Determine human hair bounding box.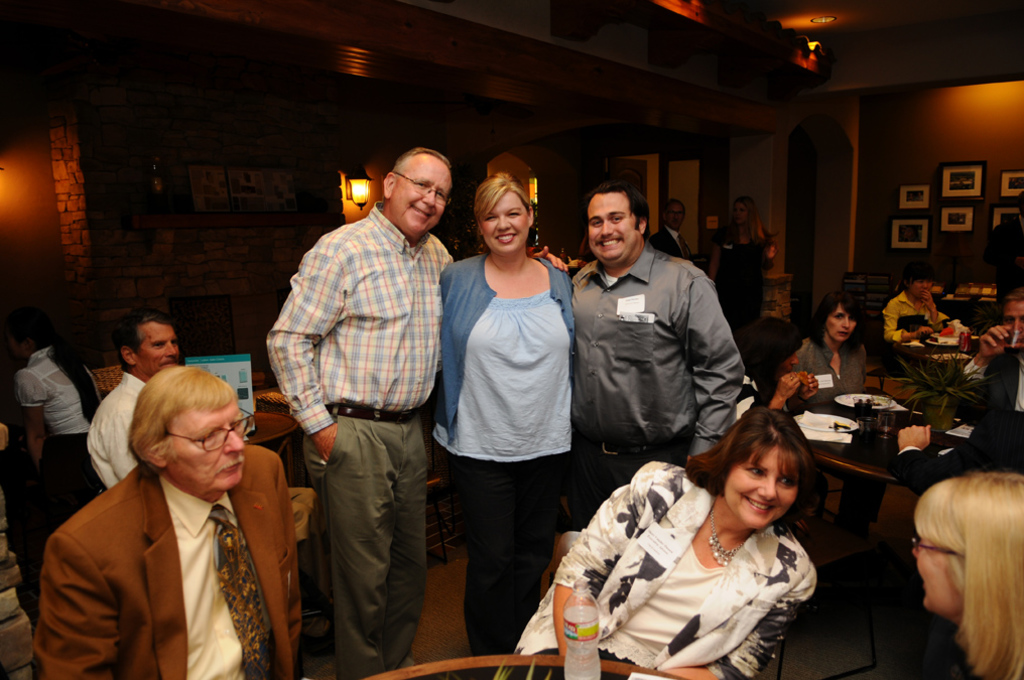
Determined: select_region(117, 303, 175, 370).
